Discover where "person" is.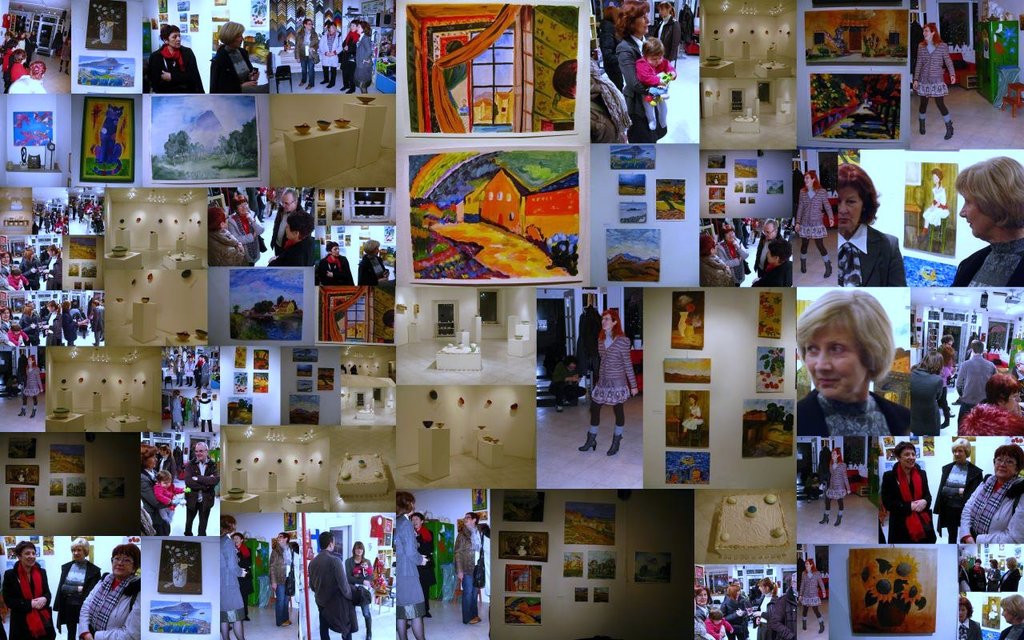
Discovered at detection(390, 497, 427, 639).
